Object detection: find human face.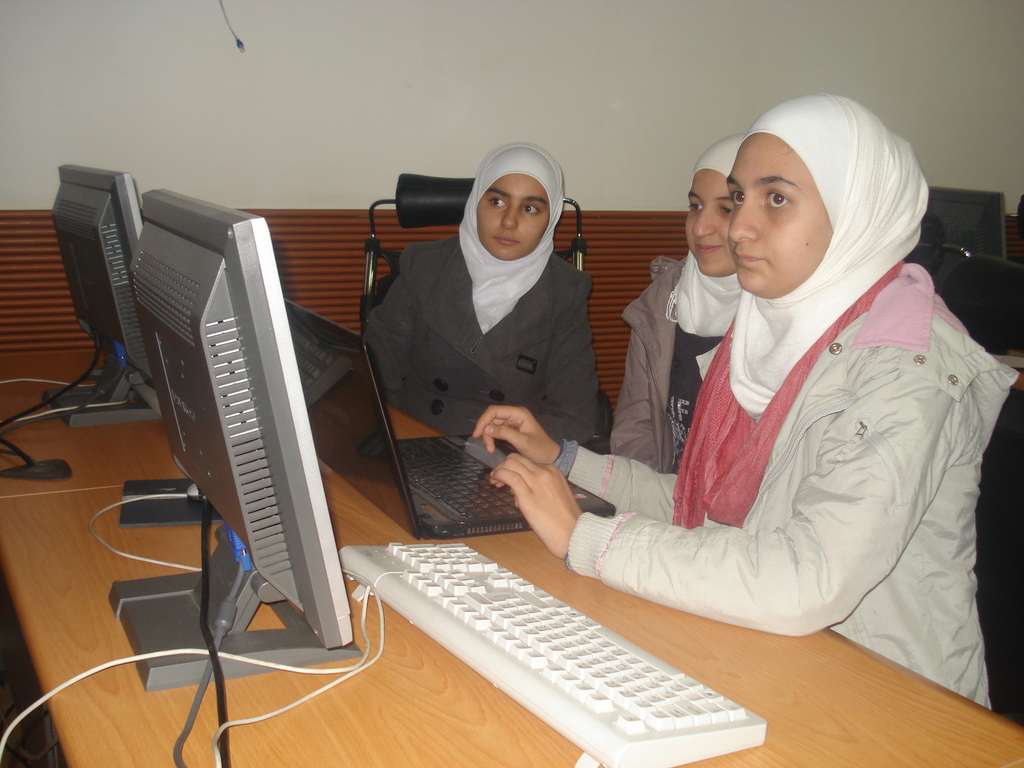
rect(724, 131, 831, 291).
